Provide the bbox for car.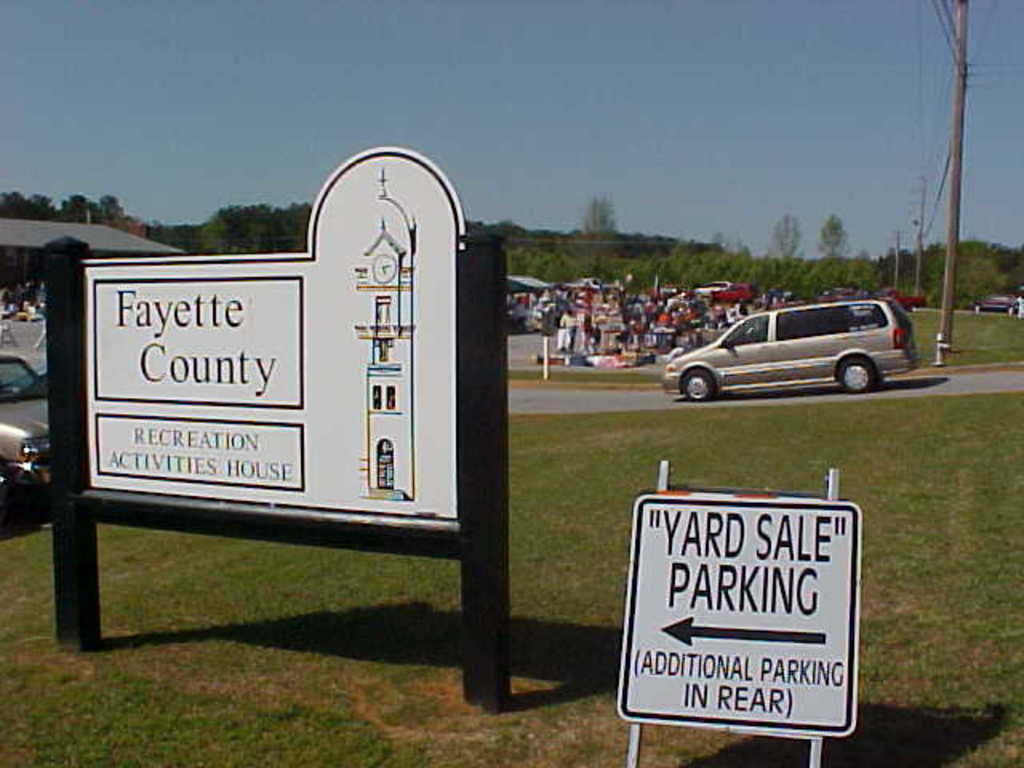
(971, 288, 1022, 317).
